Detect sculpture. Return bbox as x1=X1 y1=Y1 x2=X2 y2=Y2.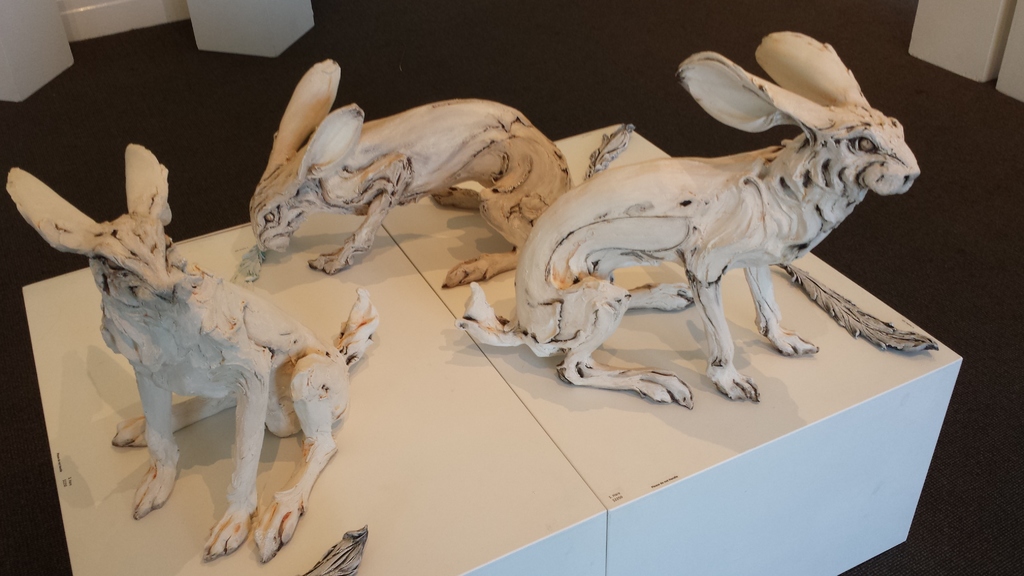
x1=216 y1=86 x2=583 y2=287.
